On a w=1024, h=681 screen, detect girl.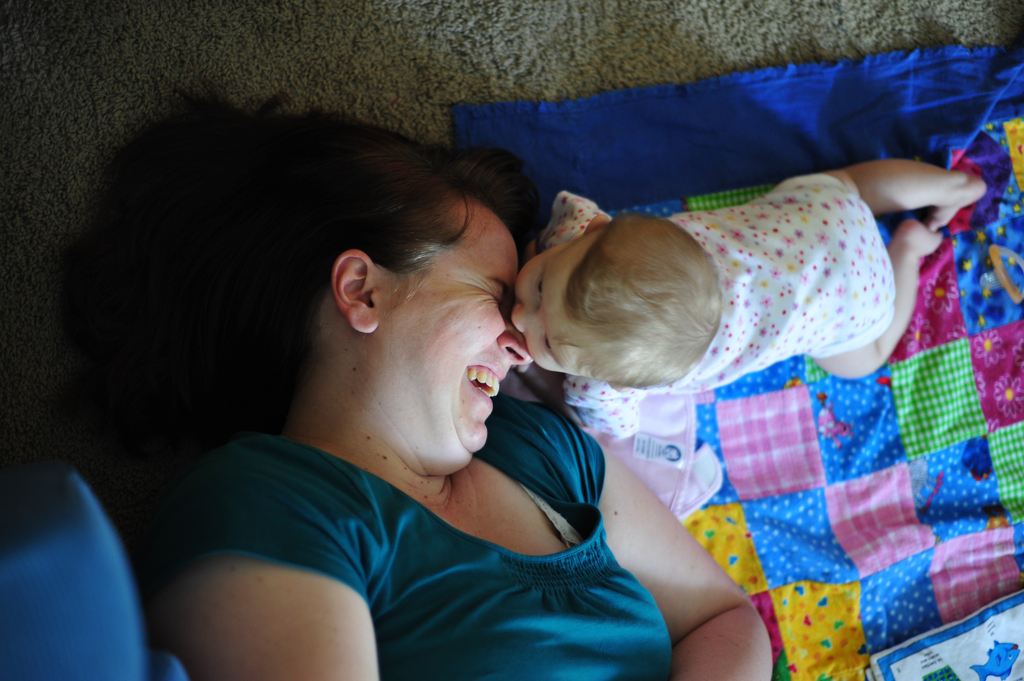
(511,154,987,435).
